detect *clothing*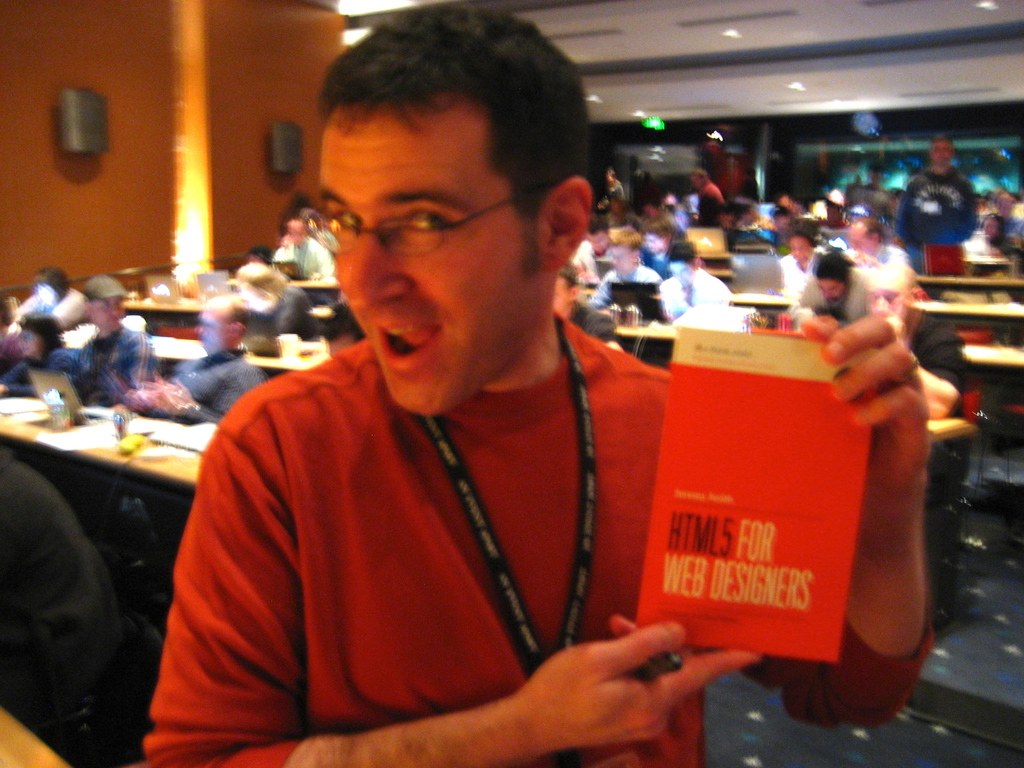
{"x1": 0, "y1": 456, "x2": 132, "y2": 767}
